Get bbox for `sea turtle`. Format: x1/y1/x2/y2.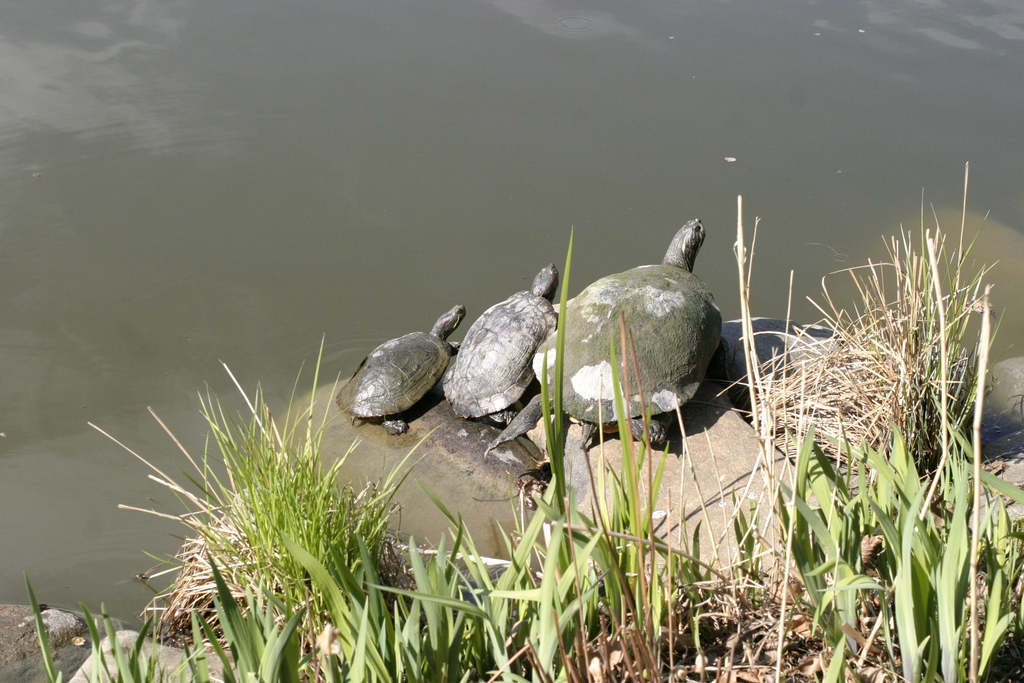
488/215/726/454.
